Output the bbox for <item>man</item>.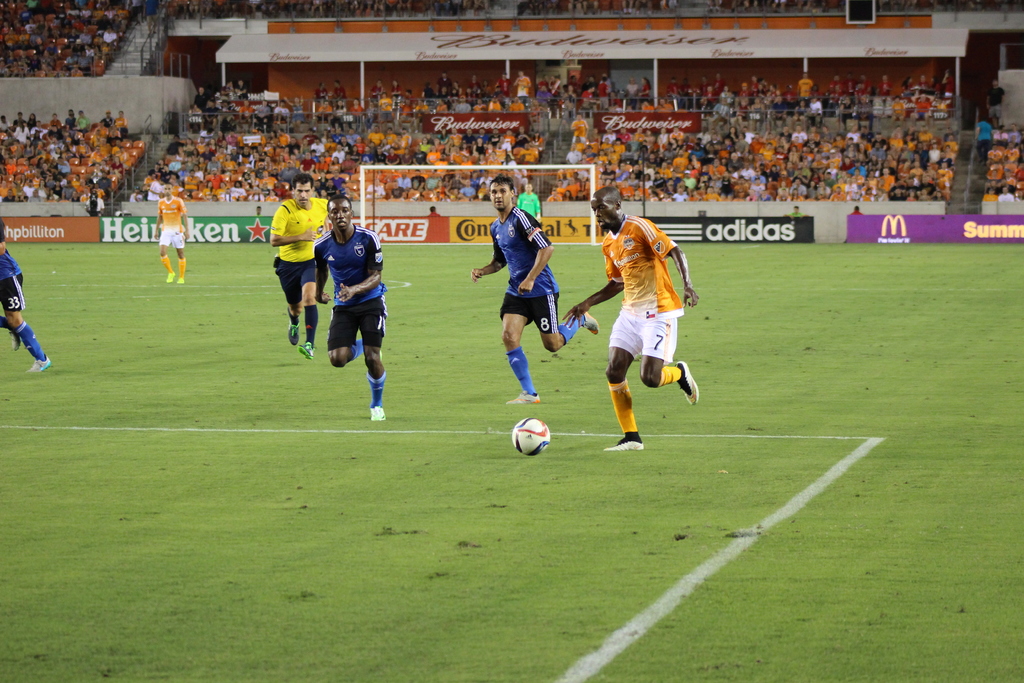
bbox=(268, 97, 291, 129).
